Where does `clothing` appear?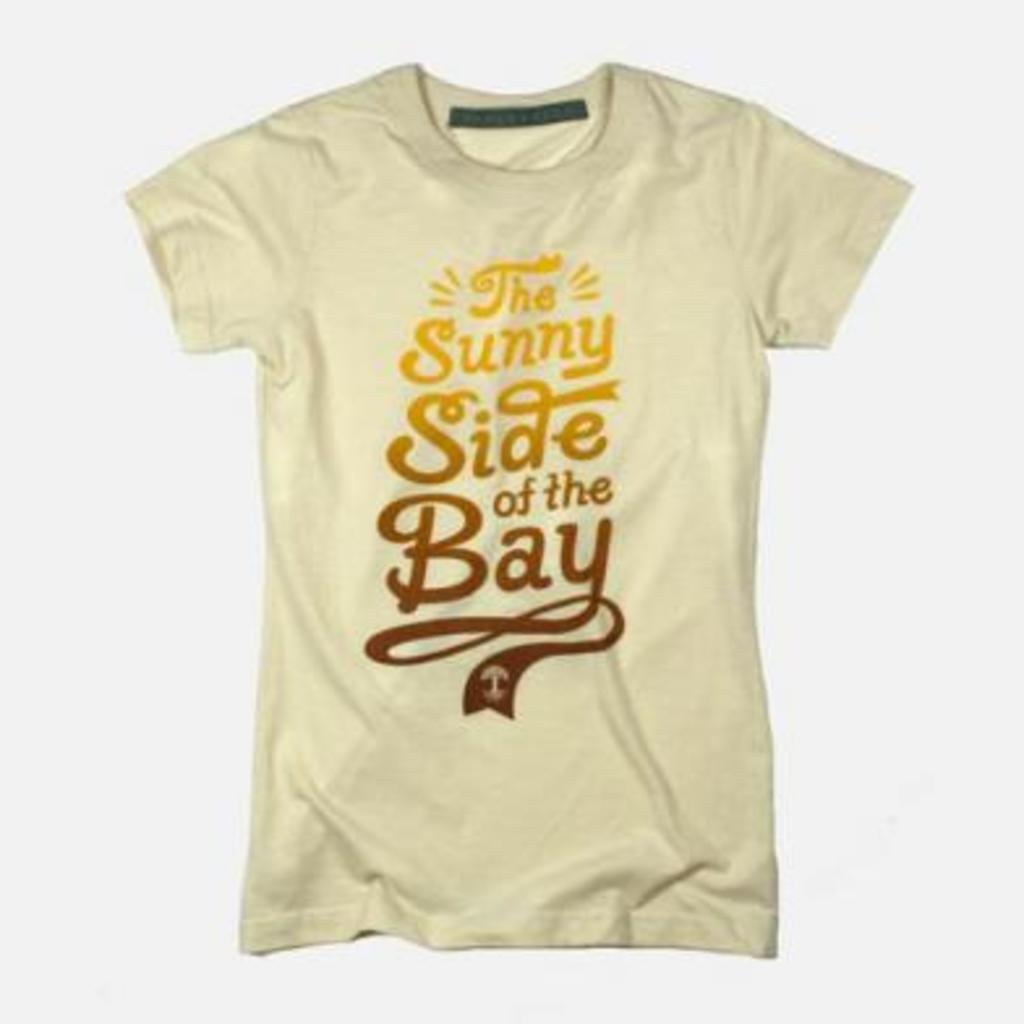
Appears at 146 112 888 909.
